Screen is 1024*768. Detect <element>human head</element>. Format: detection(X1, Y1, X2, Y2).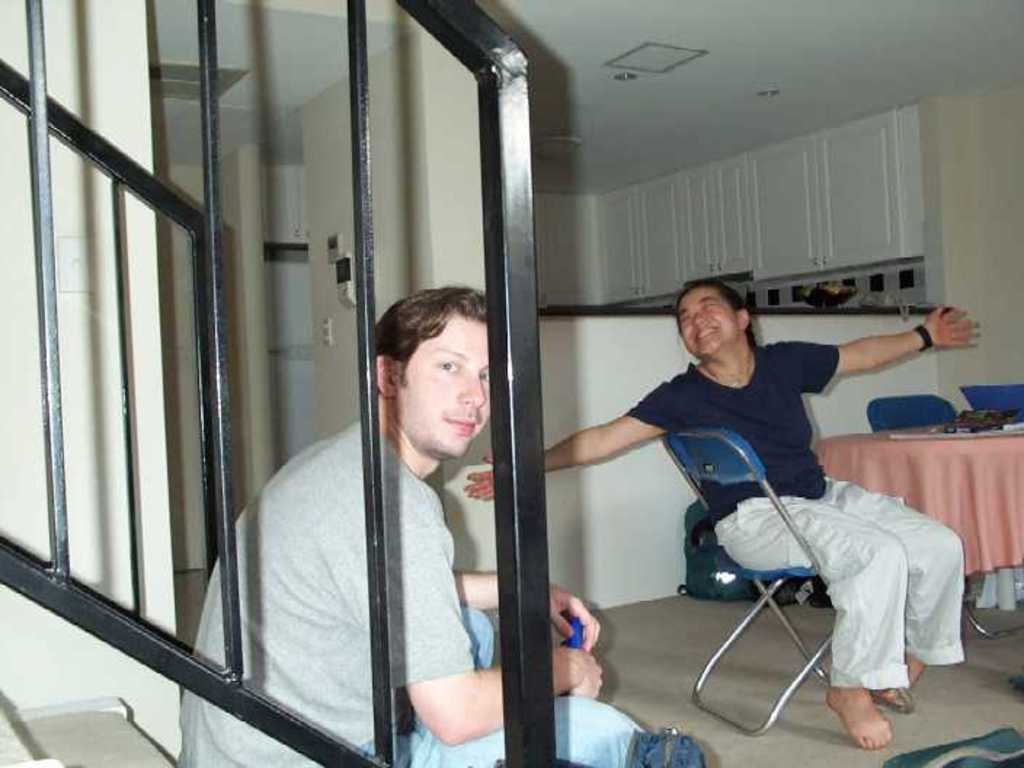
detection(368, 281, 493, 464).
